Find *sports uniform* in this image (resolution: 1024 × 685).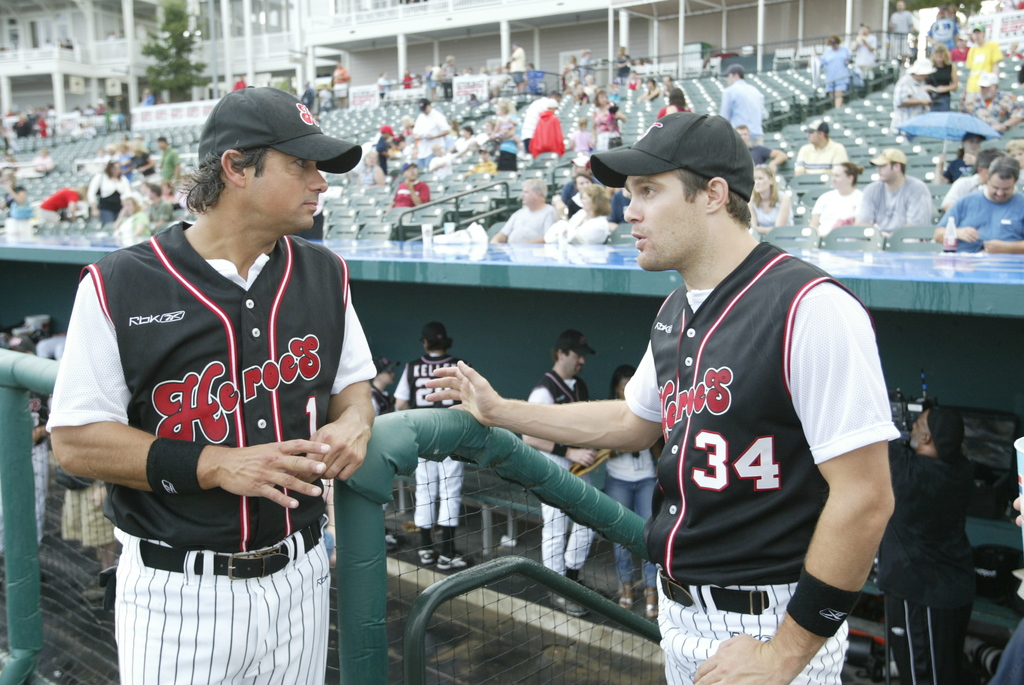
[left=396, top=321, right=468, bottom=568].
